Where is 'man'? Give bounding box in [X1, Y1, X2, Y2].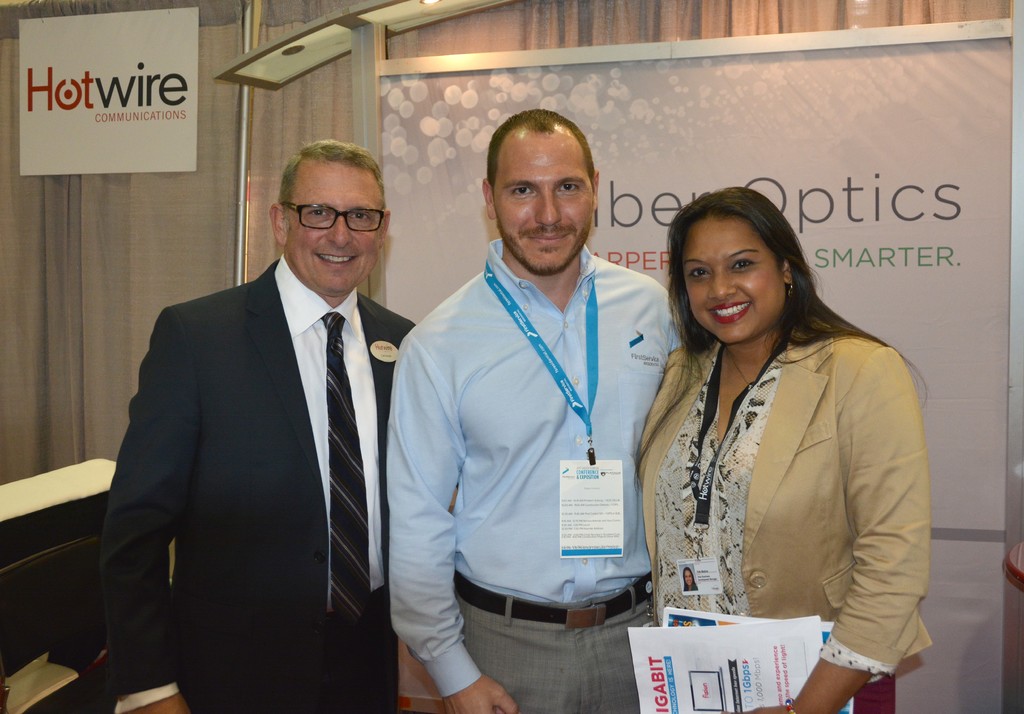
[391, 101, 684, 713].
